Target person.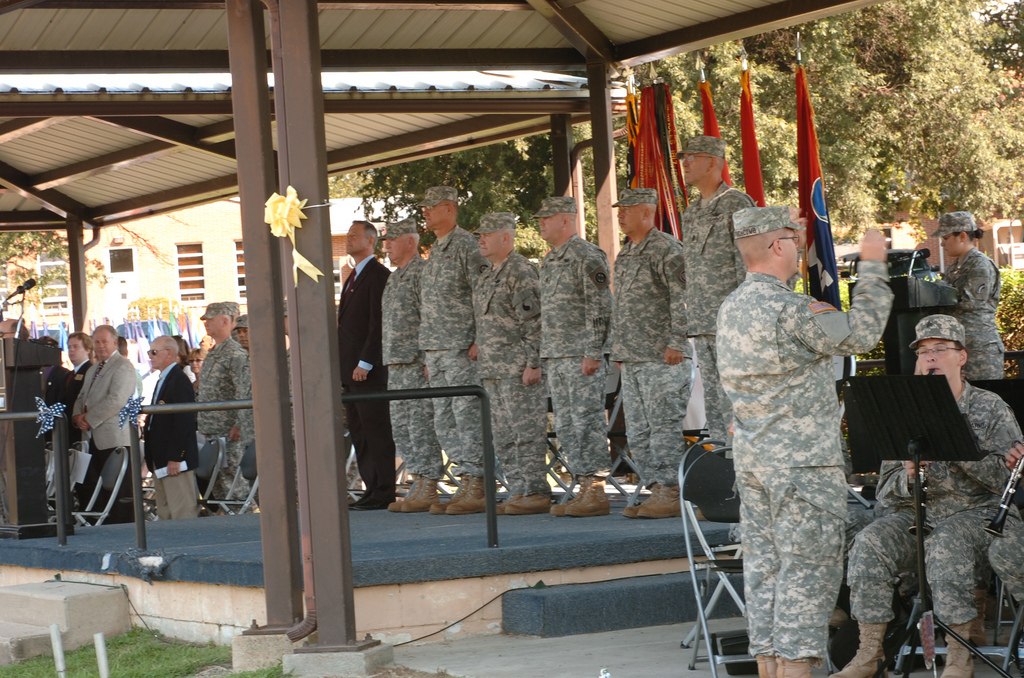
Target region: 538/198/611/511.
